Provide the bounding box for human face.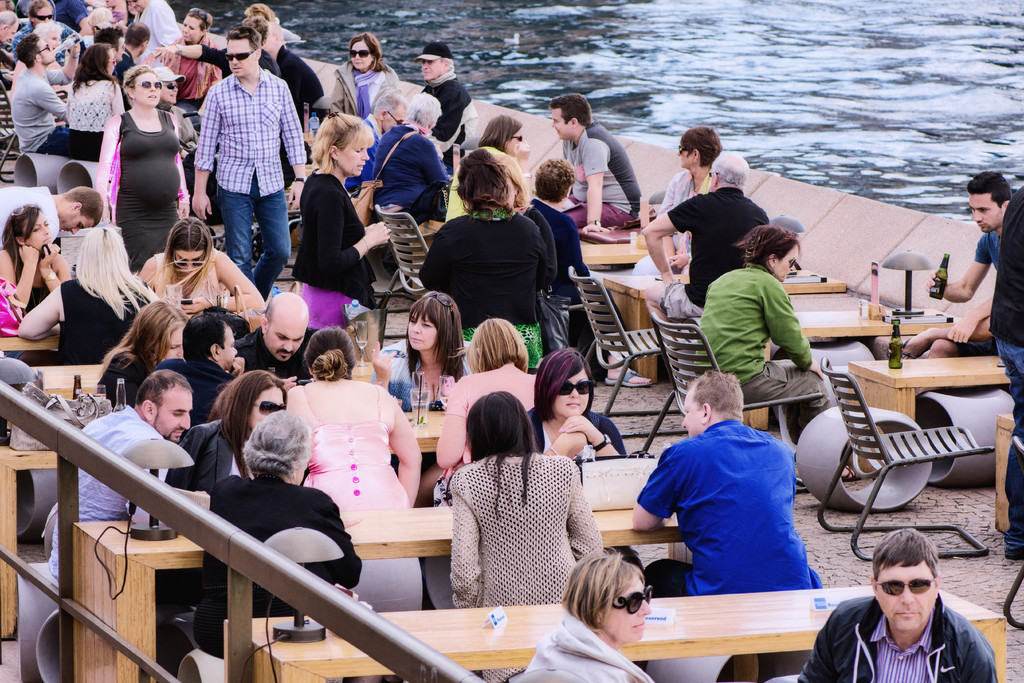
region(132, 70, 163, 110).
